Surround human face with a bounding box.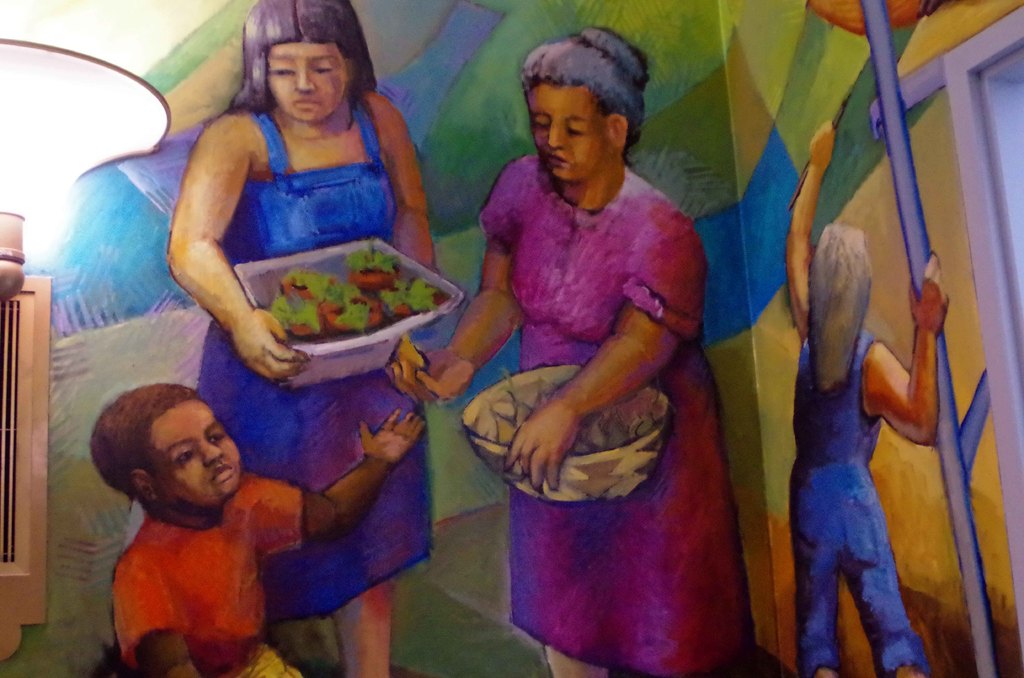
bbox=(154, 395, 237, 497).
